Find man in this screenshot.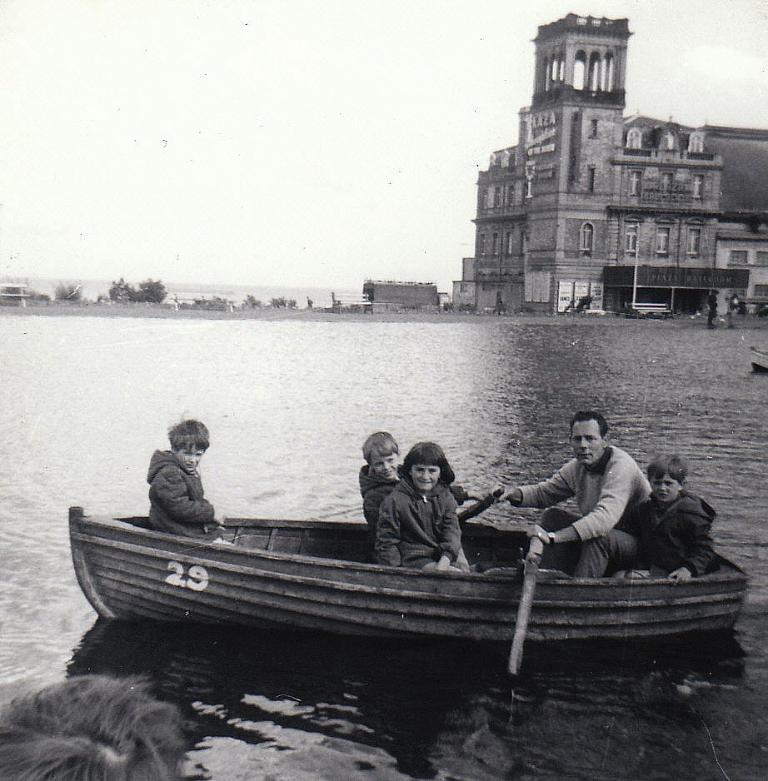
The bounding box for man is box=[703, 290, 723, 331].
